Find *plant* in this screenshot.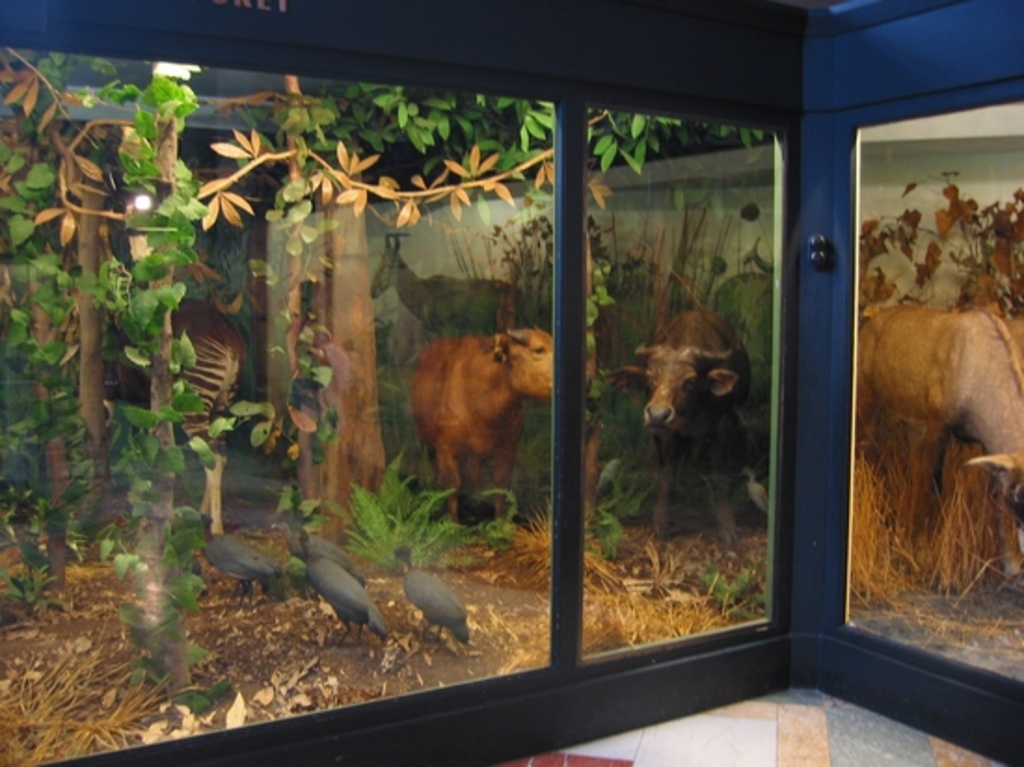
The bounding box for *plant* is [x1=346, y1=480, x2=471, y2=568].
